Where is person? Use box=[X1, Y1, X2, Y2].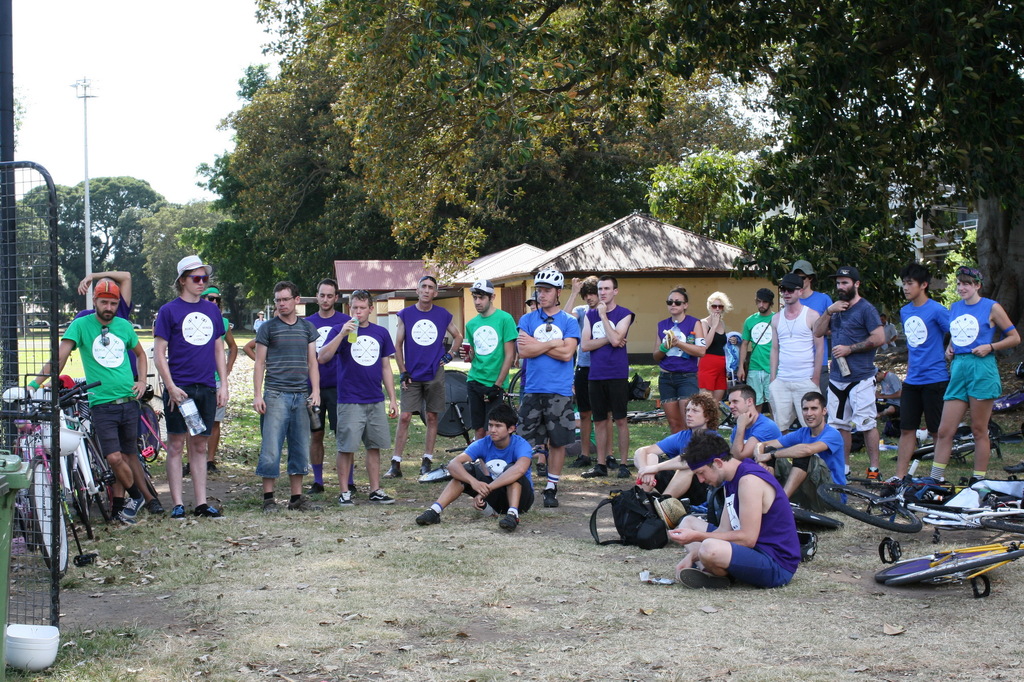
box=[511, 269, 578, 498].
